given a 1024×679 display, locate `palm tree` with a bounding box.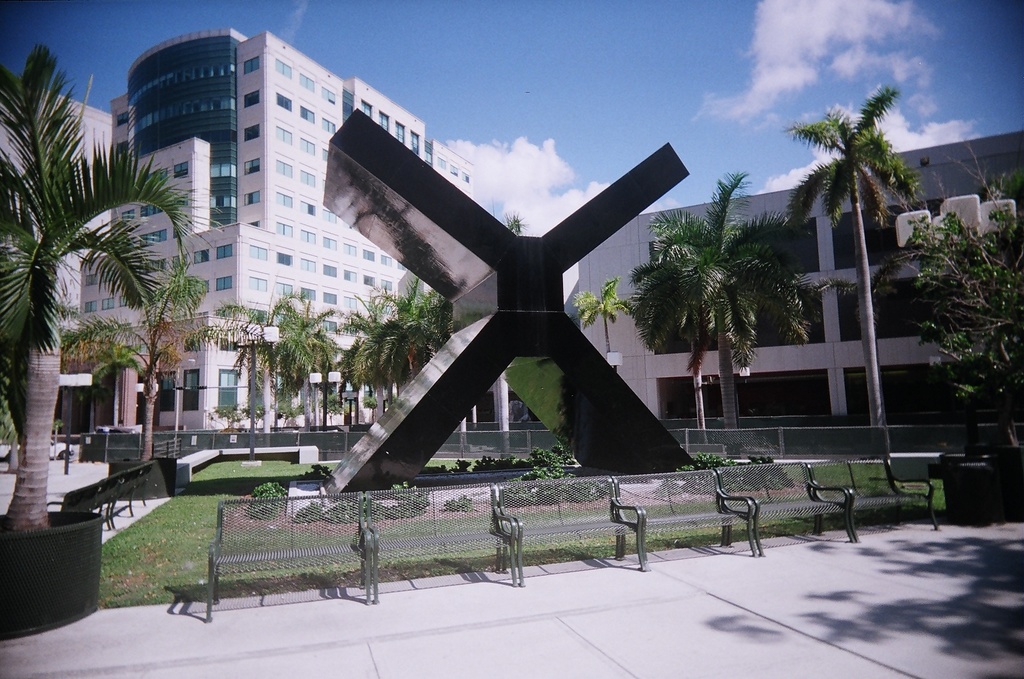
Located: [634, 196, 789, 456].
